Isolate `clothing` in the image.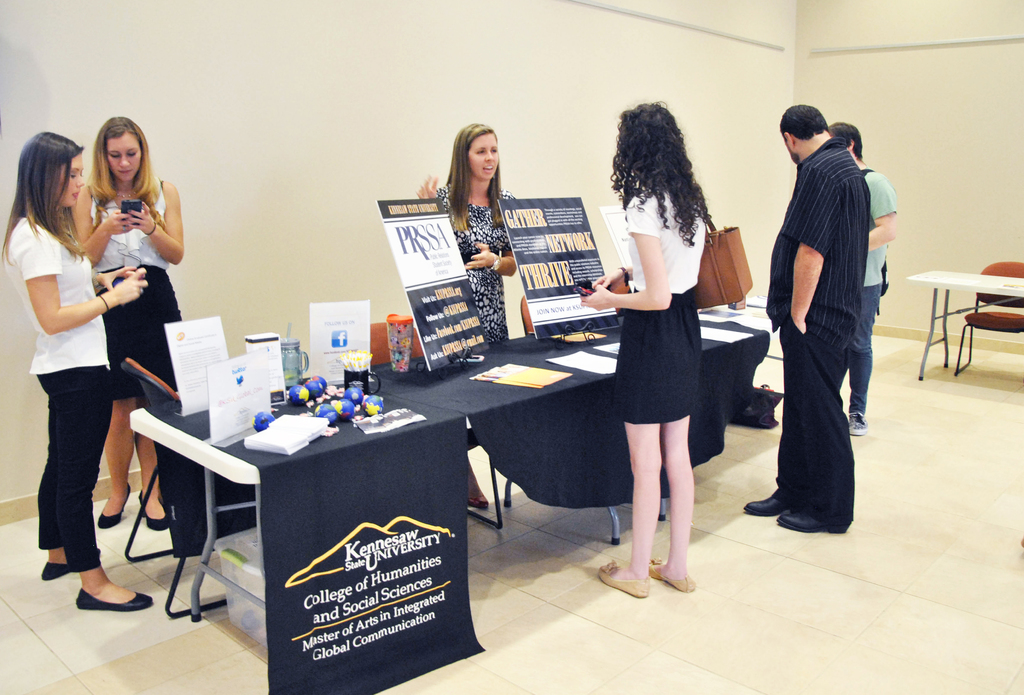
Isolated region: box(763, 124, 889, 525).
